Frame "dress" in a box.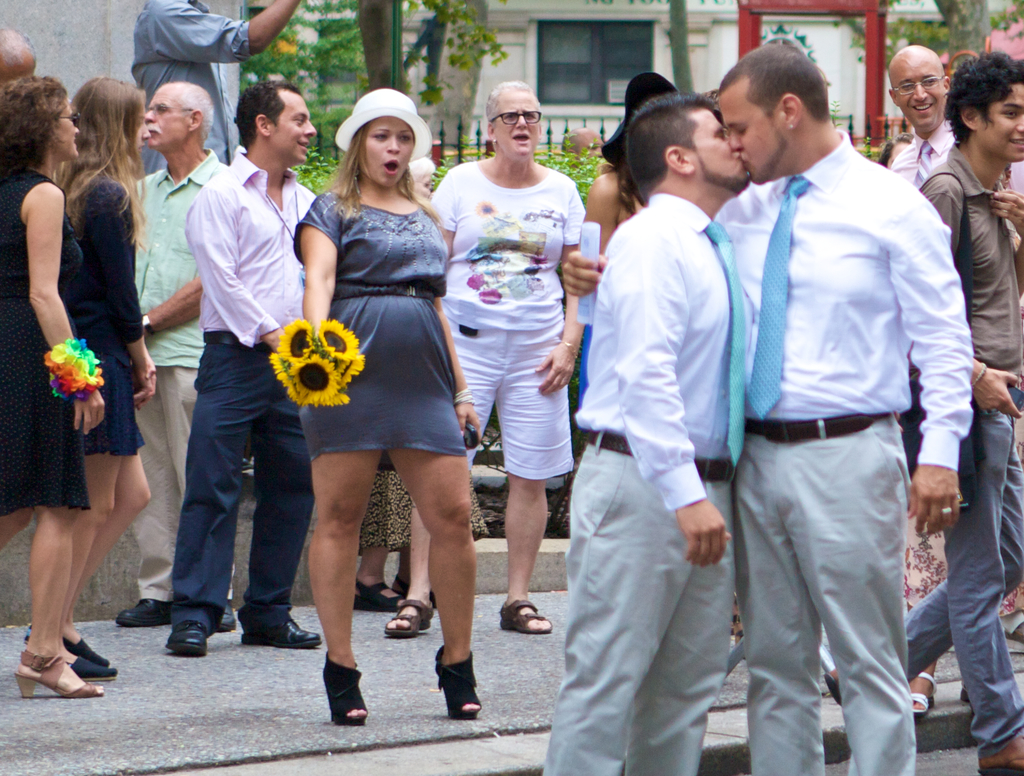
select_region(296, 188, 466, 472).
